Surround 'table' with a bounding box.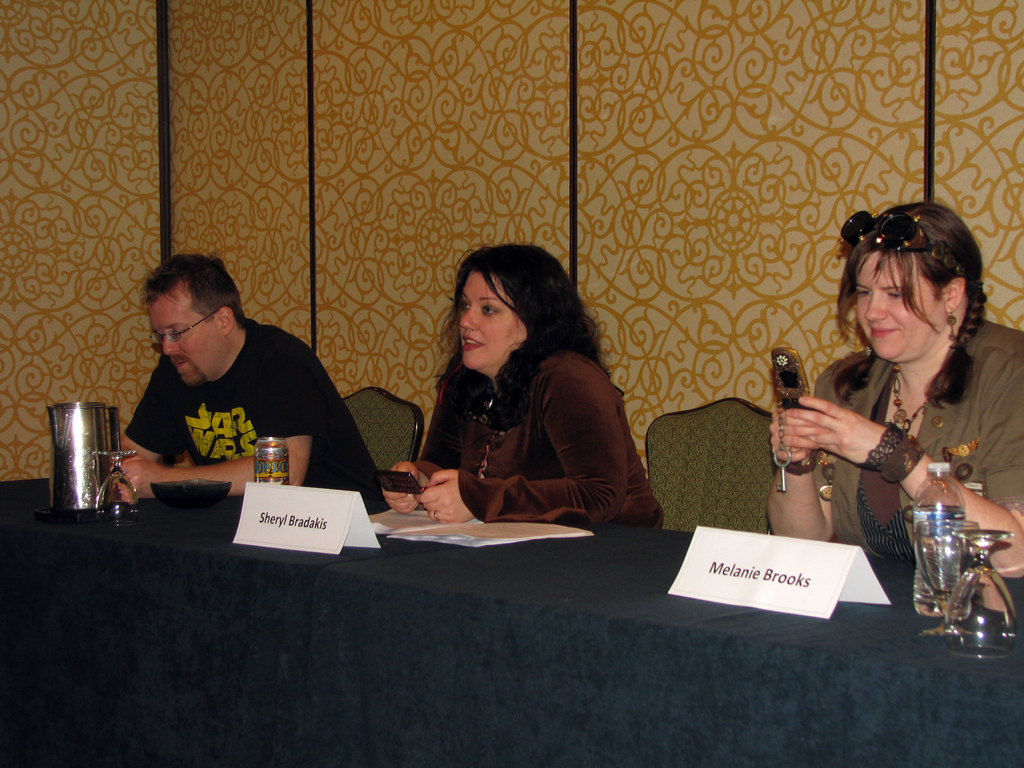
[x1=0, y1=476, x2=1023, y2=767].
